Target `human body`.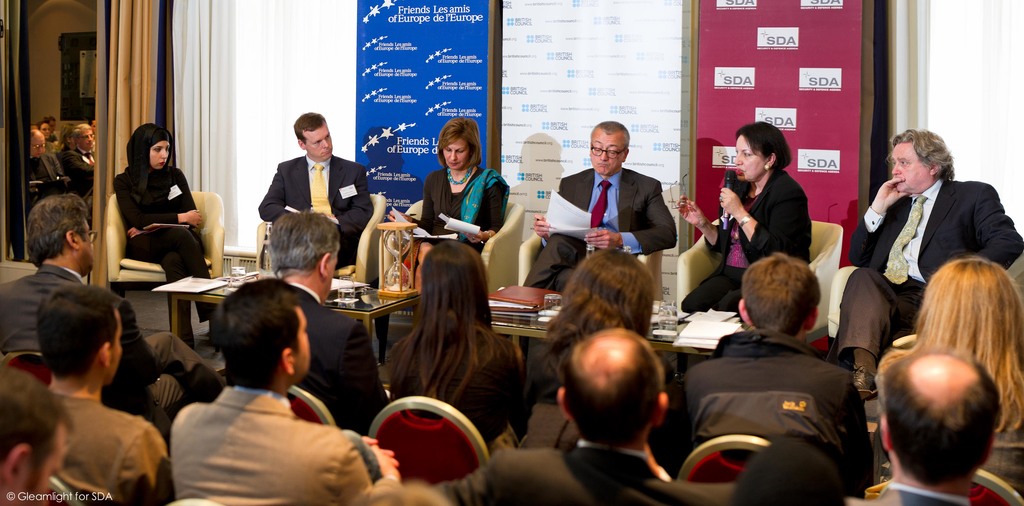
Target region: (x1=0, y1=367, x2=68, y2=505).
